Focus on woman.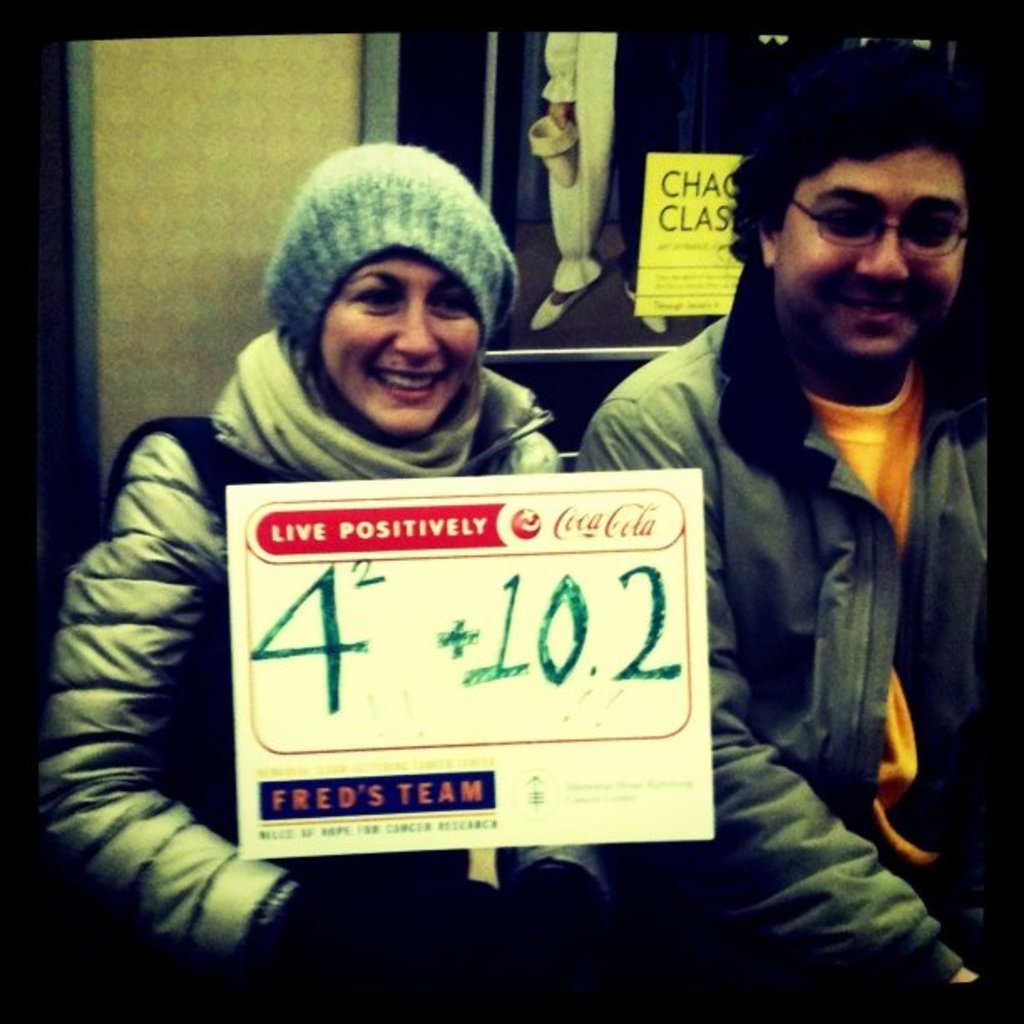
Focused at (32,127,726,1022).
